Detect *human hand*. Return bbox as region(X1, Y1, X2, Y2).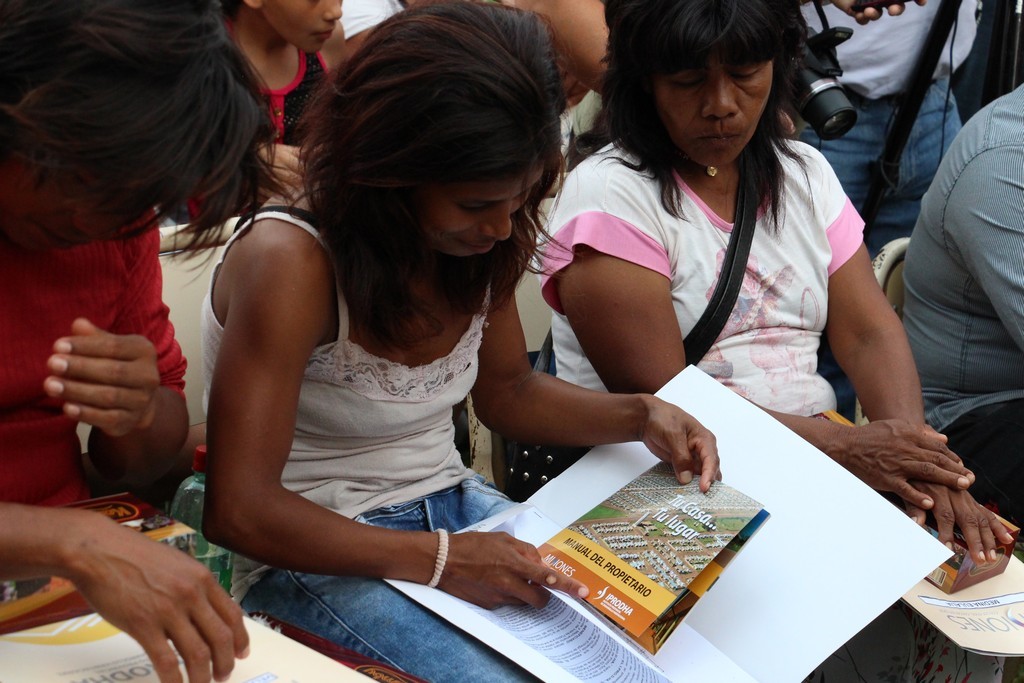
region(558, 63, 588, 105).
